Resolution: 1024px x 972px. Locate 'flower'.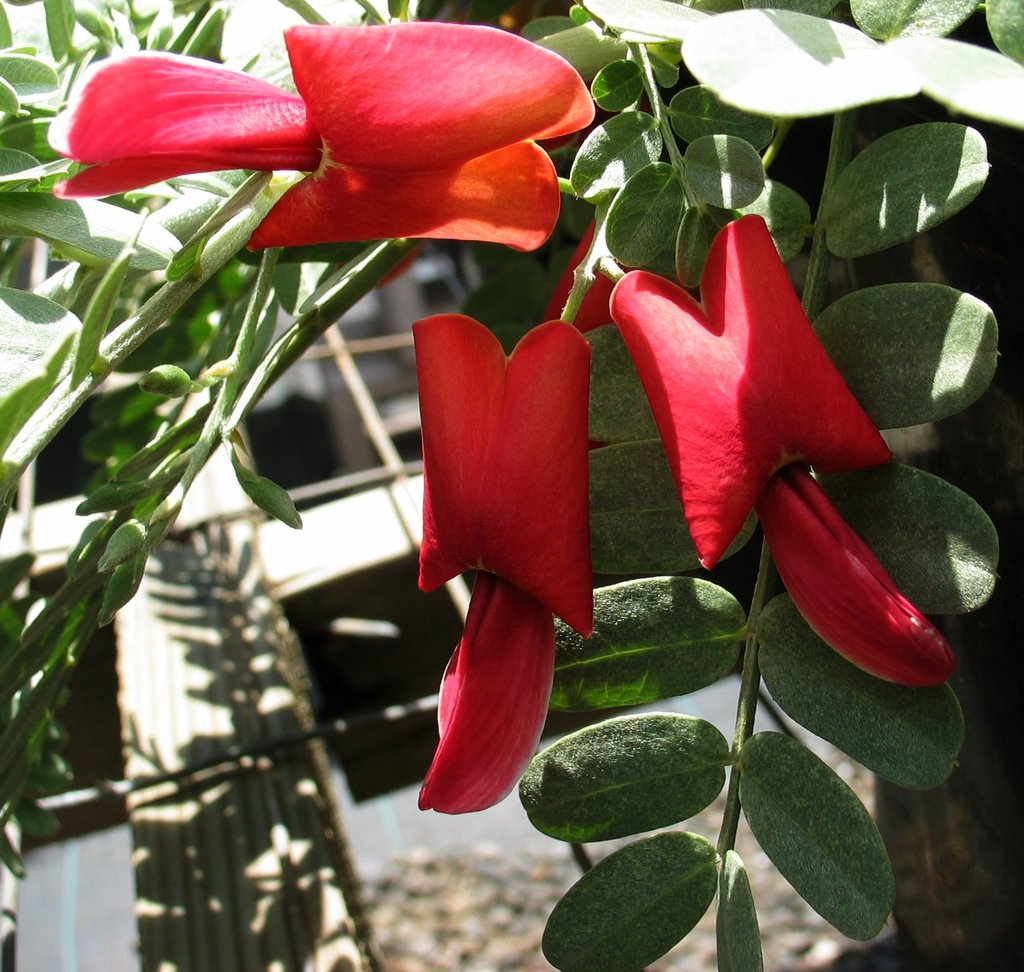
111:16:624:252.
